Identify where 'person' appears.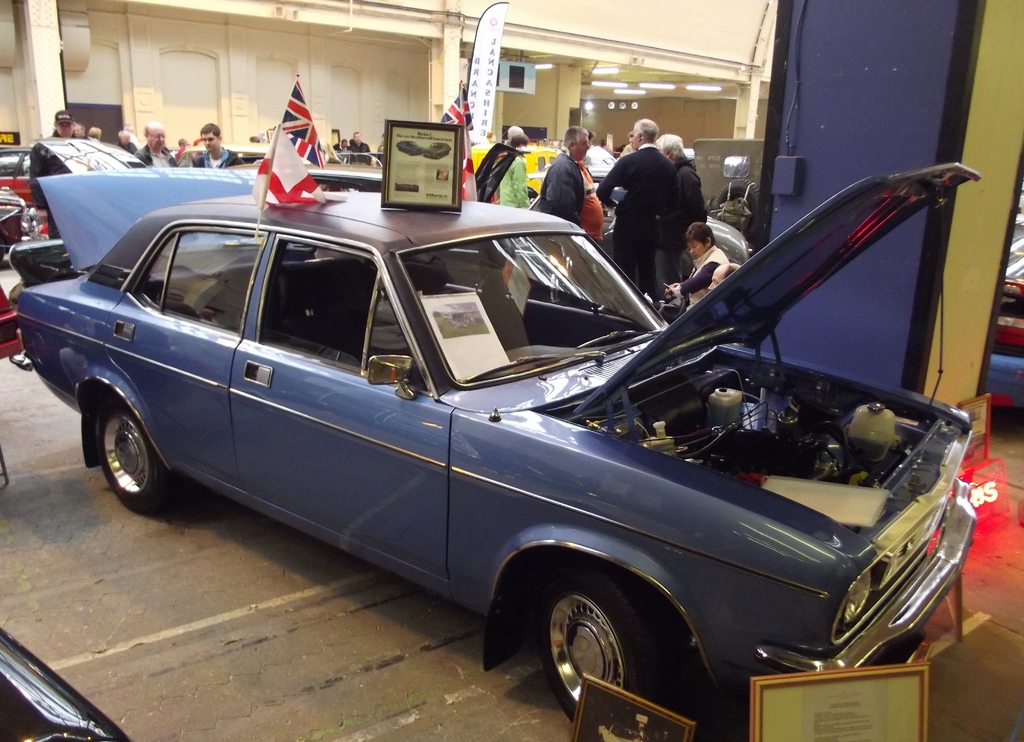
Appears at rect(495, 129, 534, 209).
